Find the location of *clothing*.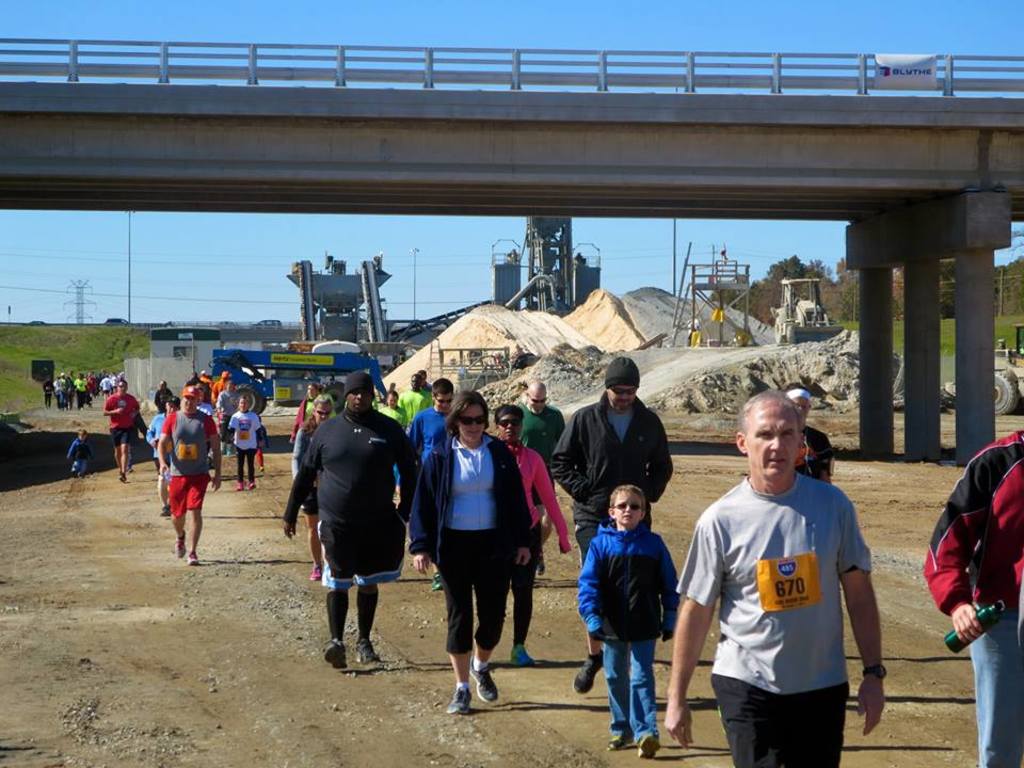
Location: [left=579, top=523, right=684, bottom=743].
